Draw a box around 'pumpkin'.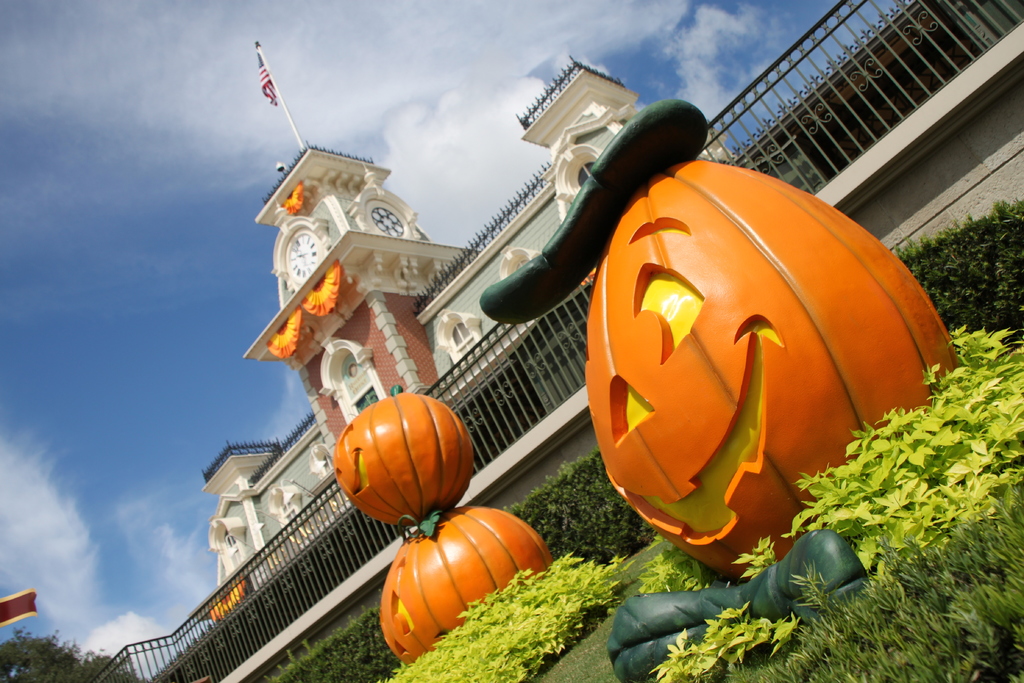
select_region(378, 506, 545, 667).
